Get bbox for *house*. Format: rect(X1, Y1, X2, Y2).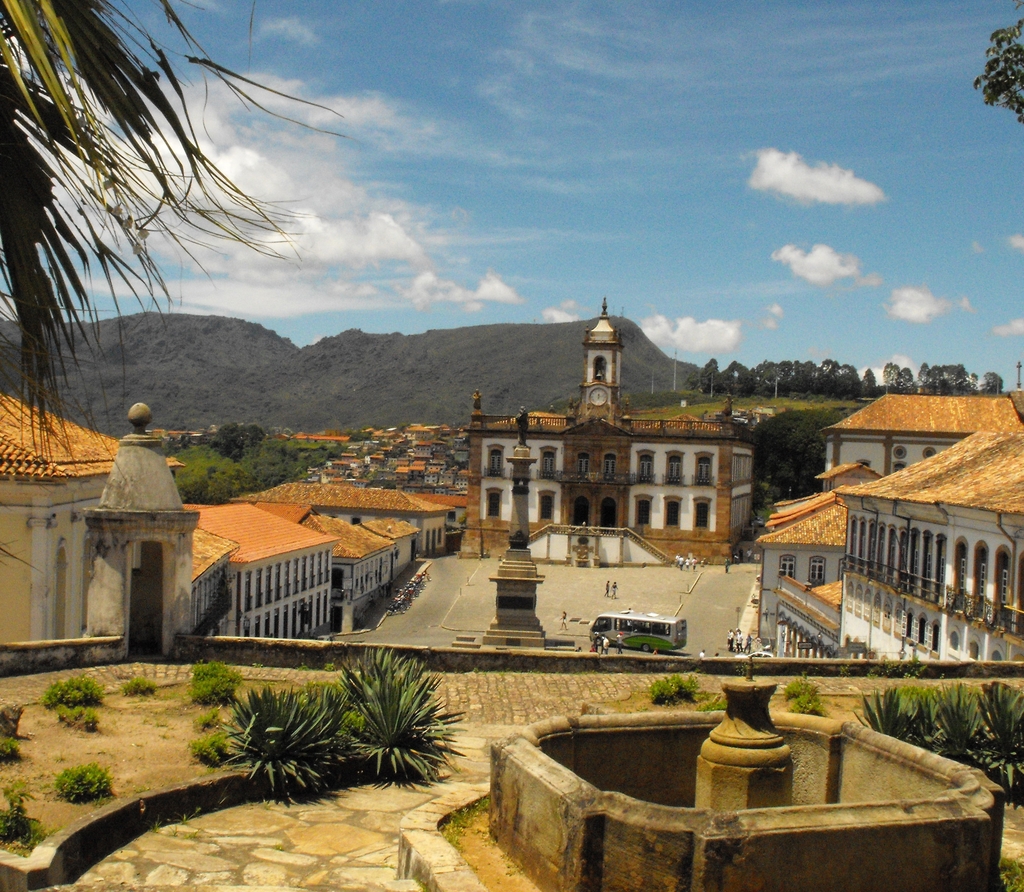
rect(449, 328, 770, 585).
